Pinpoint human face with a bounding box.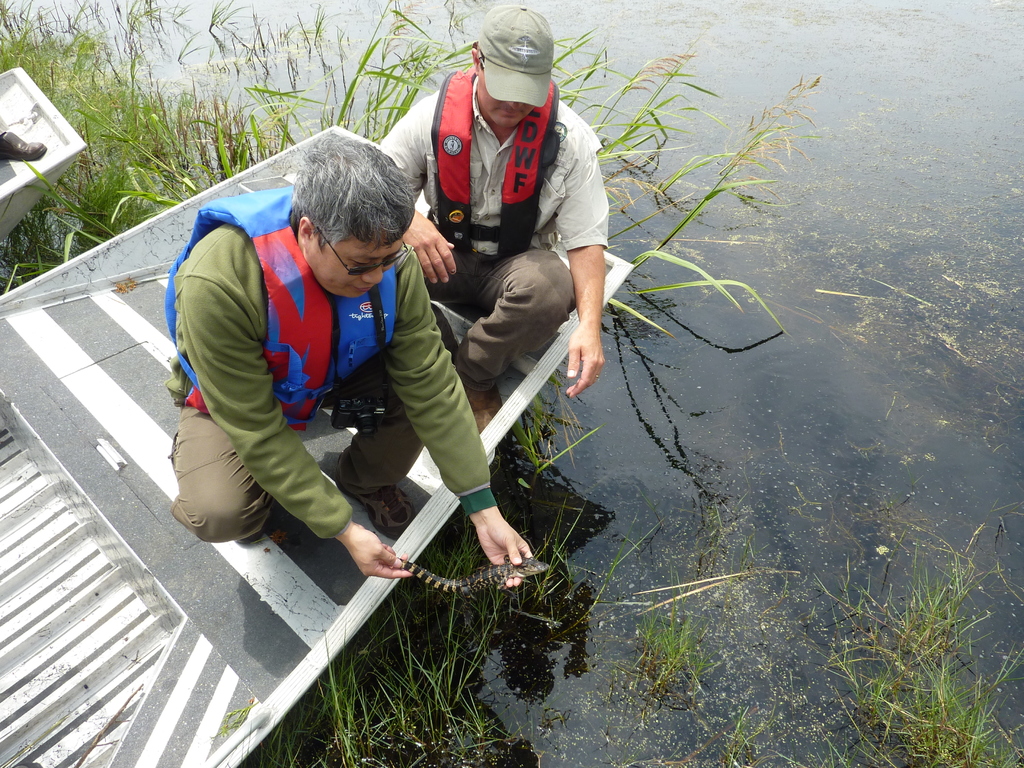
l=314, t=232, r=399, b=298.
